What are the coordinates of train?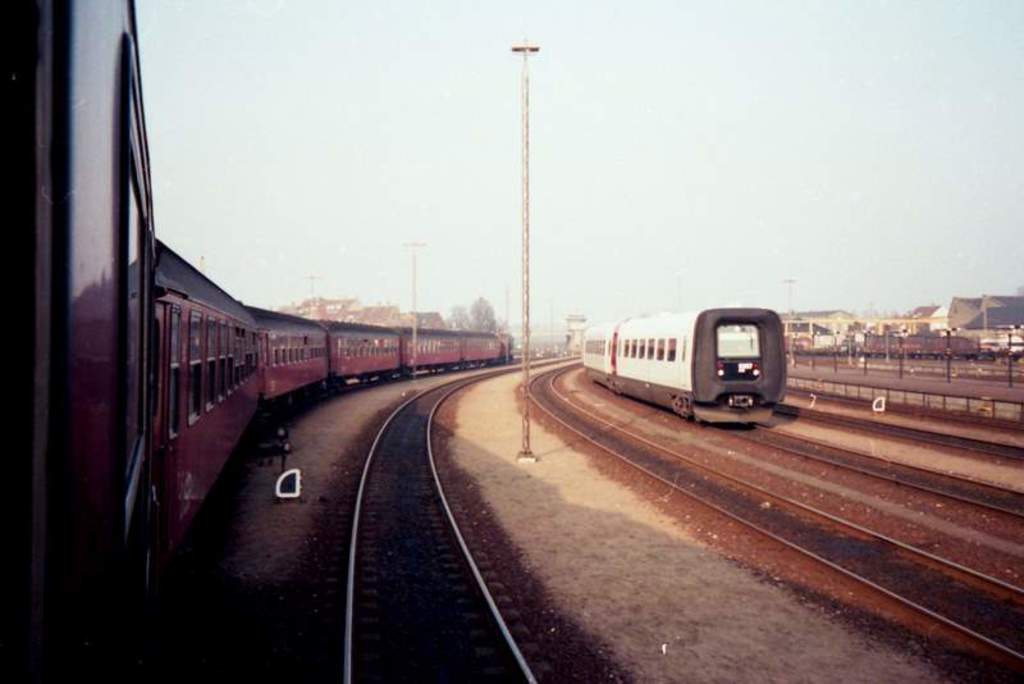
3 0 518 681.
